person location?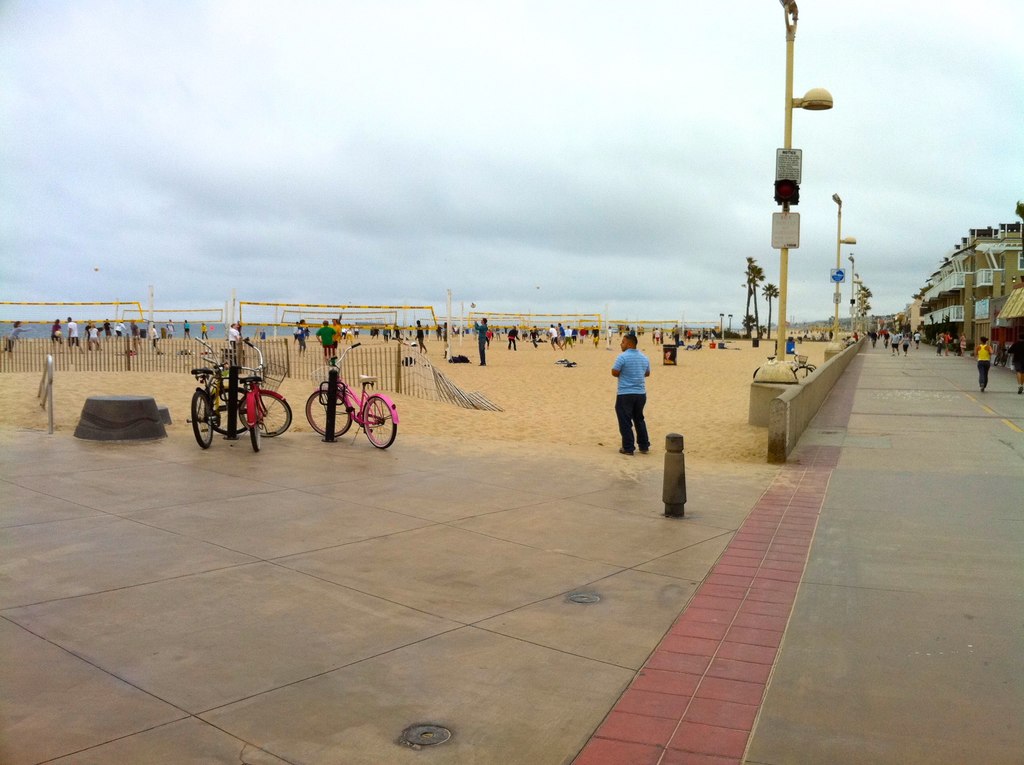
961:334:967:353
